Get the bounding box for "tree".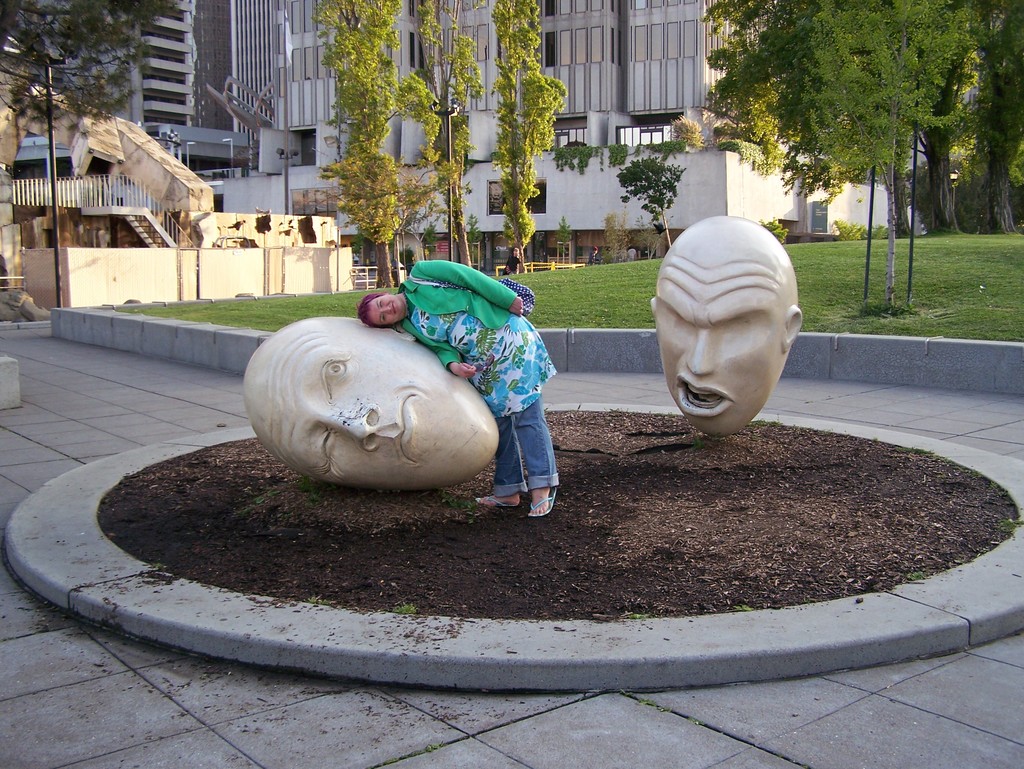
crop(419, 222, 435, 262).
